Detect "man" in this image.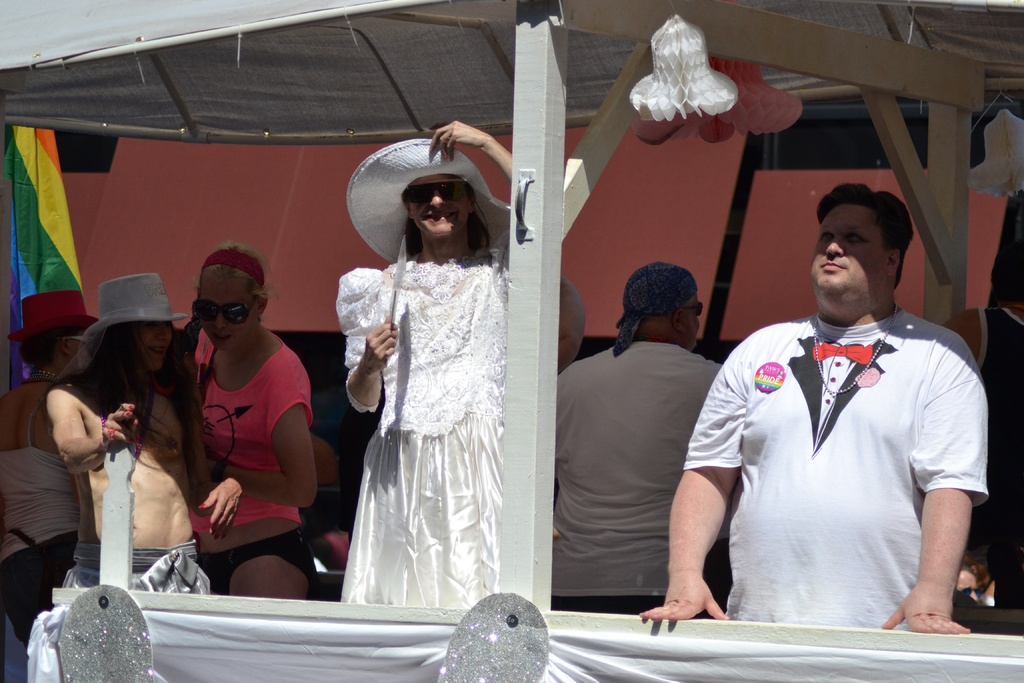
Detection: 547:254:721:613.
